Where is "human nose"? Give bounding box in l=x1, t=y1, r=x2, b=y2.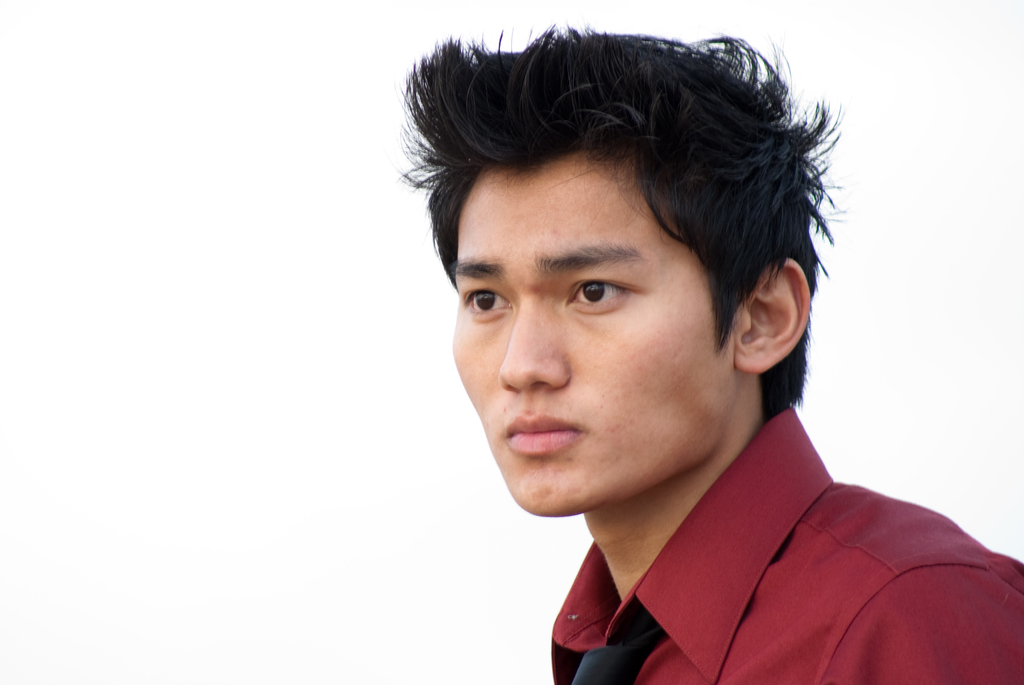
l=499, t=292, r=570, b=395.
